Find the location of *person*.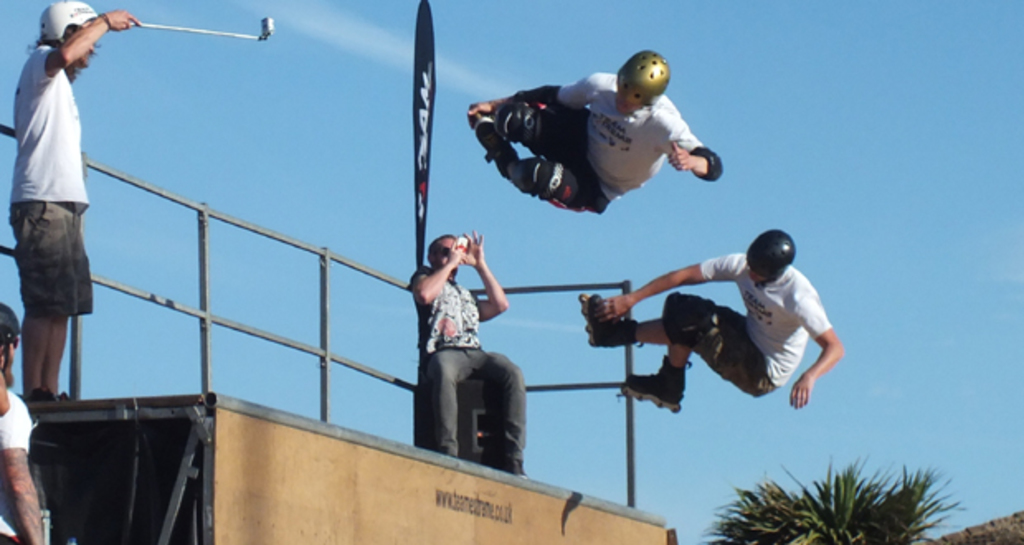
Location: region(0, 302, 53, 543).
